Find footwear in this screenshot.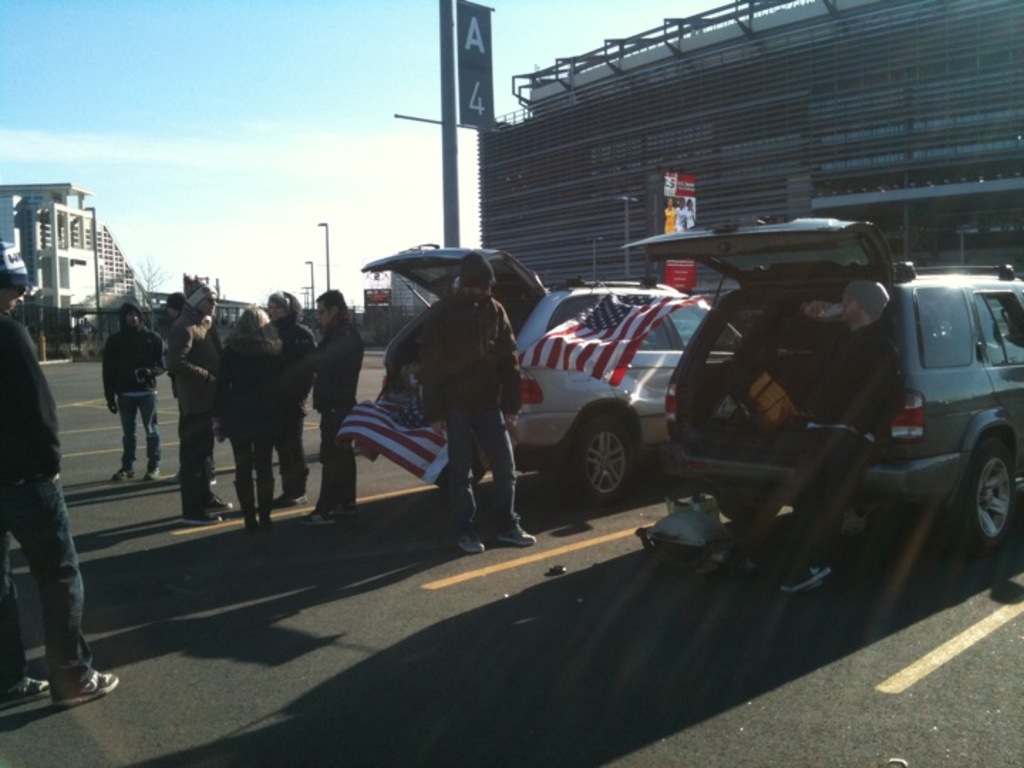
The bounding box for footwear is 202, 478, 213, 485.
